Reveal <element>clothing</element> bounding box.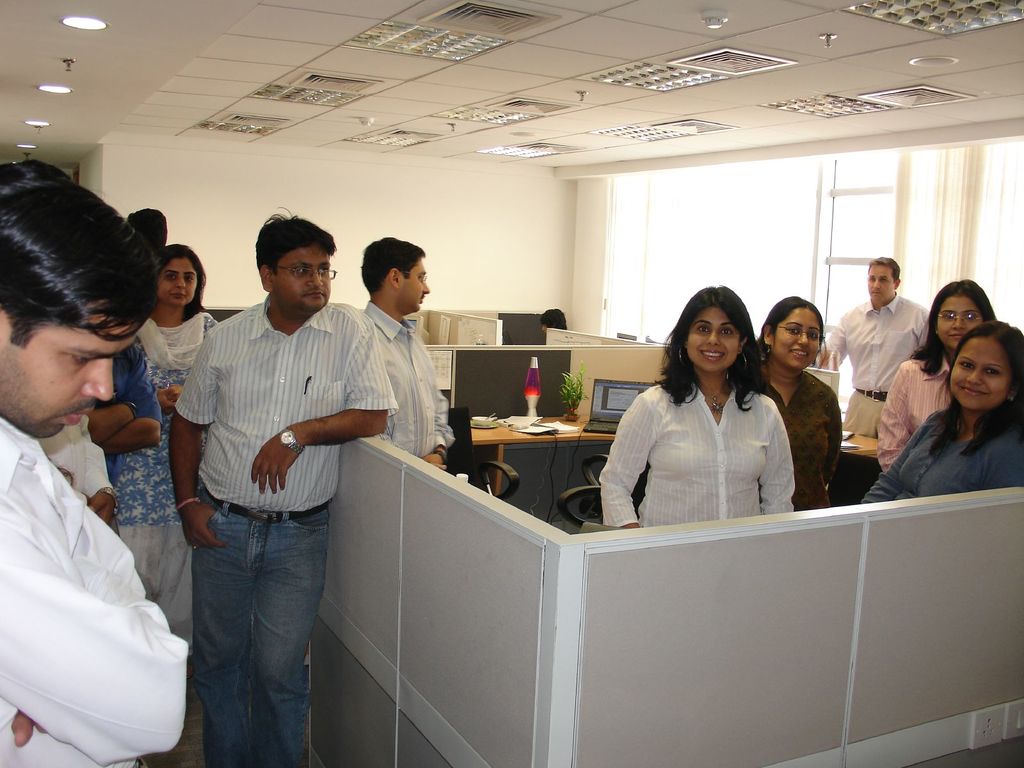
Revealed: pyautogui.locateOnScreen(589, 390, 794, 525).
